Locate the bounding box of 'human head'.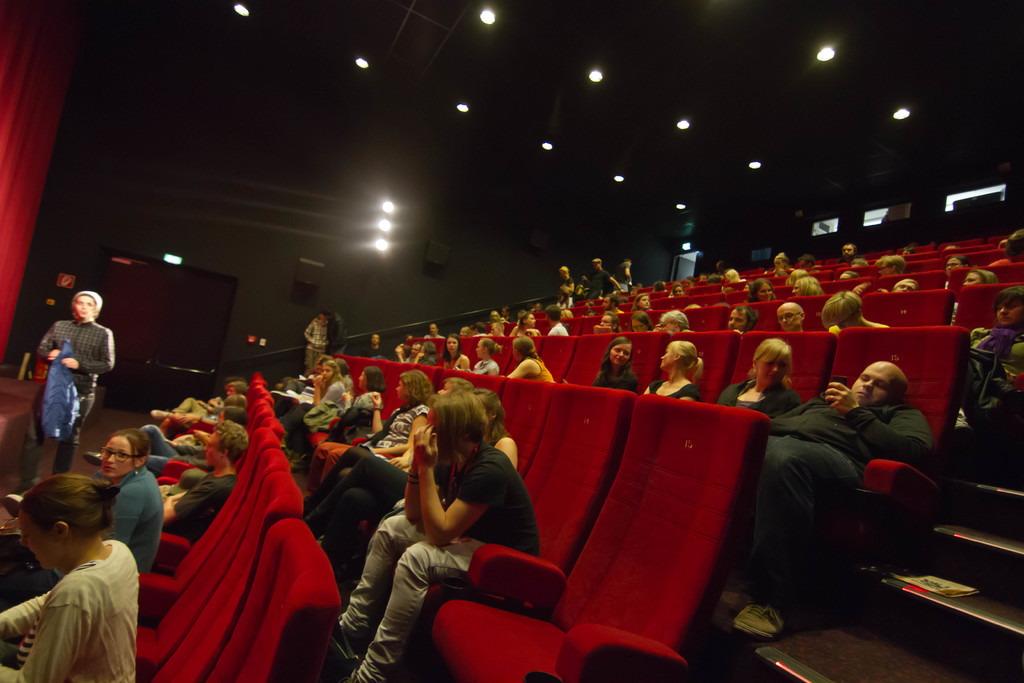
Bounding box: [x1=423, y1=342, x2=433, y2=360].
